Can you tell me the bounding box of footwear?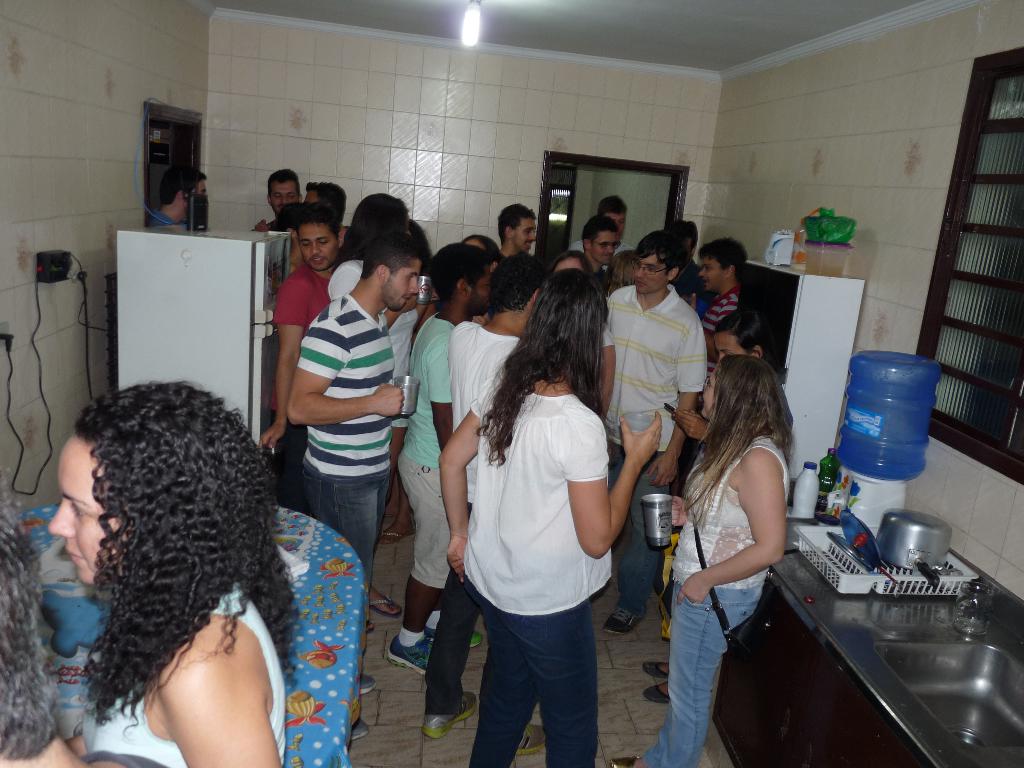
pyautogui.locateOnScreen(605, 607, 645, 637).
